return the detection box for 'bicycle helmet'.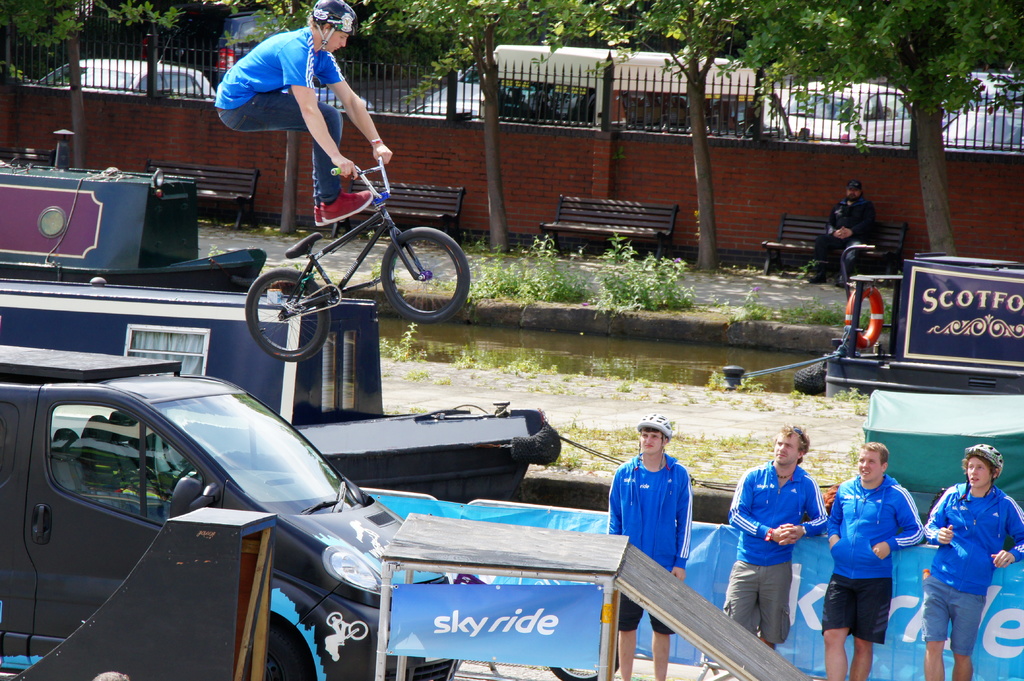
310 0 348 40.
